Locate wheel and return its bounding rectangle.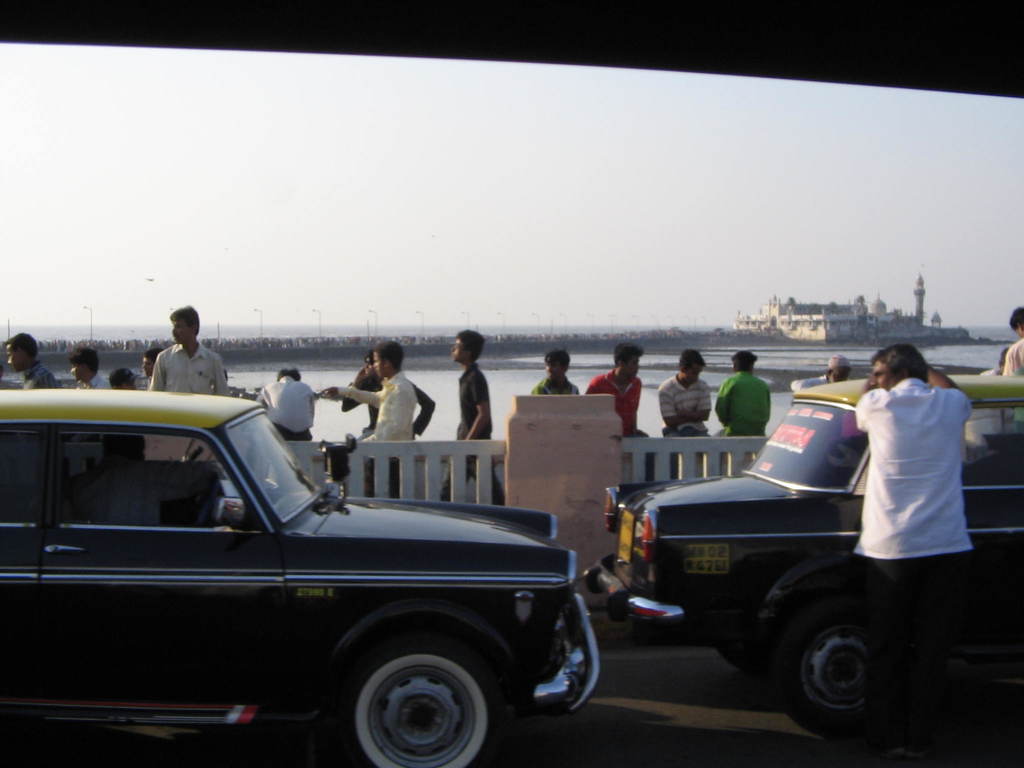
x1=338, y1=625, x2=513, y2=767.
